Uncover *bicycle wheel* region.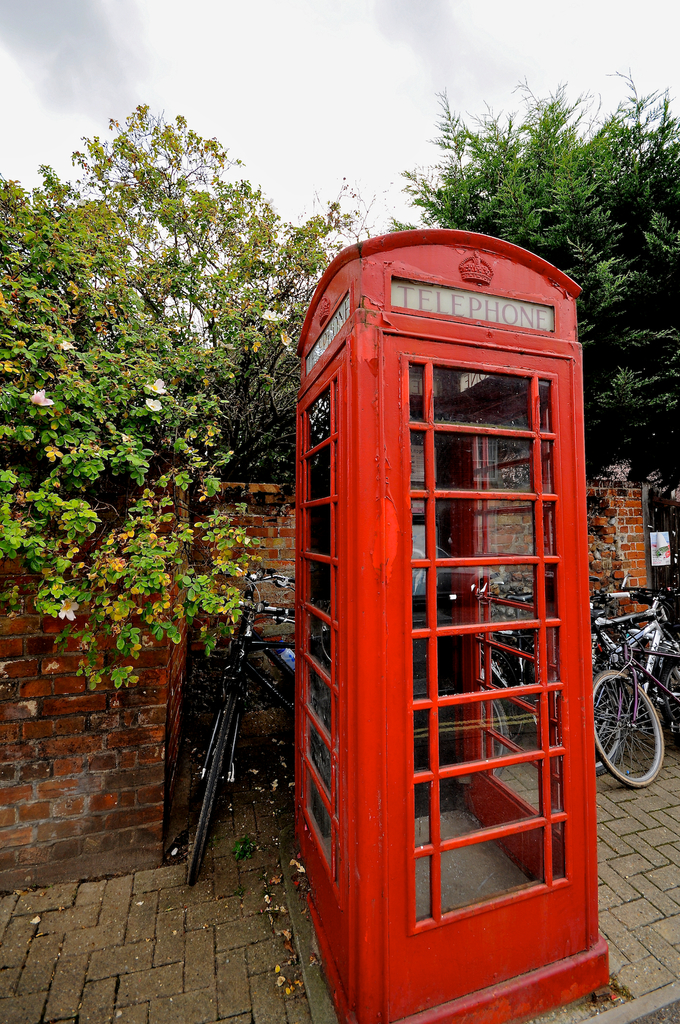
Uncovered: 189, 690, 248, 889.
